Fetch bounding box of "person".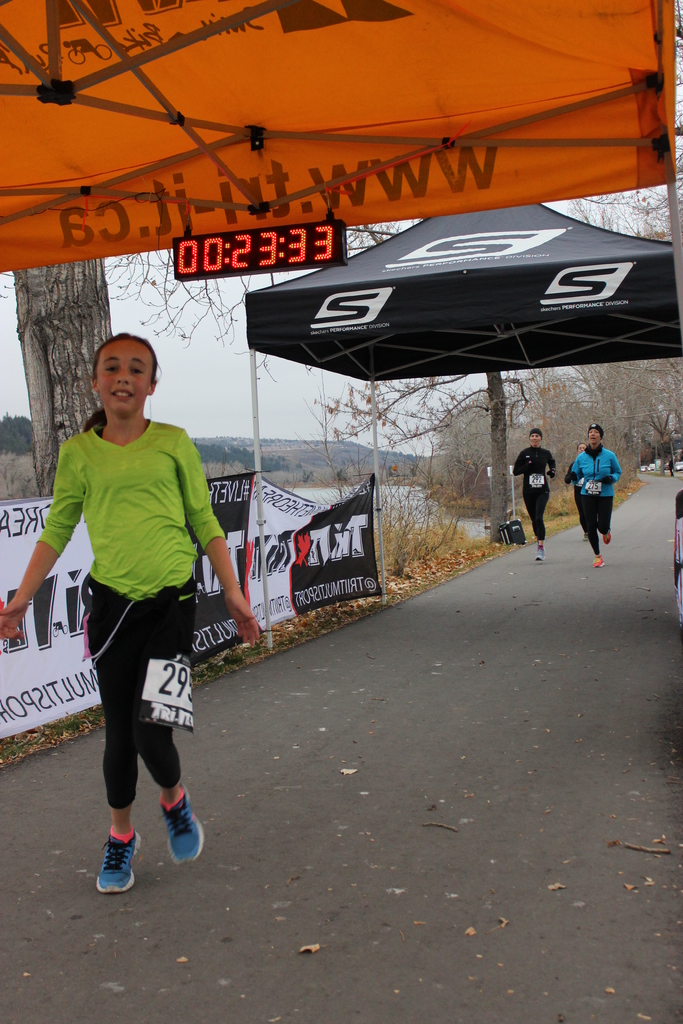
Bbox: box=[563, 435, 593, 541].
